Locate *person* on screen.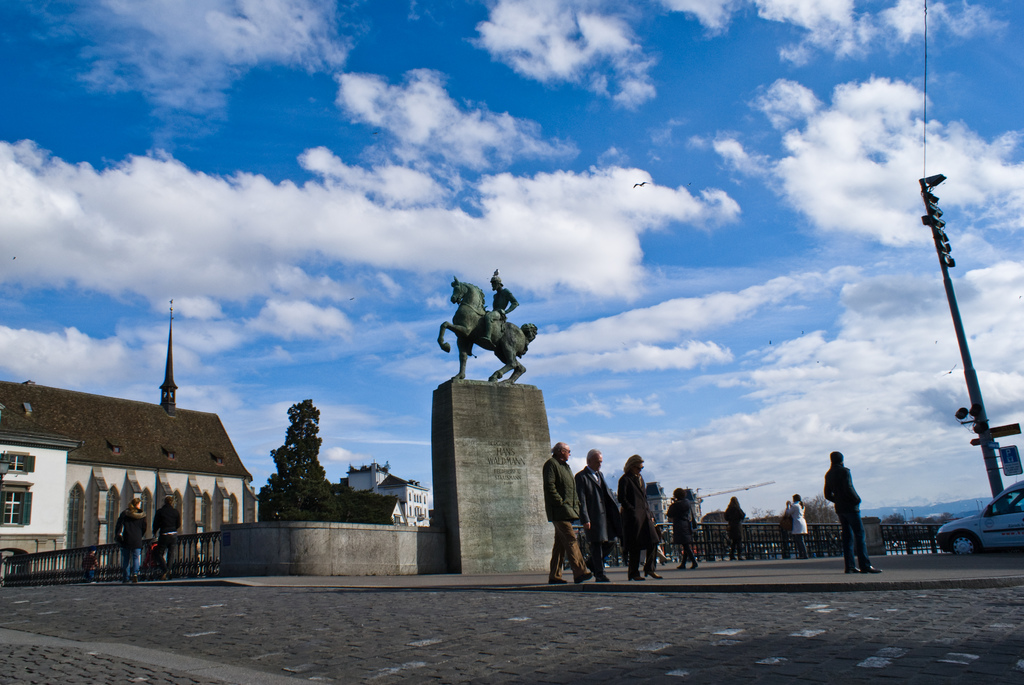
On screen at (578, 447, 621, 581).
